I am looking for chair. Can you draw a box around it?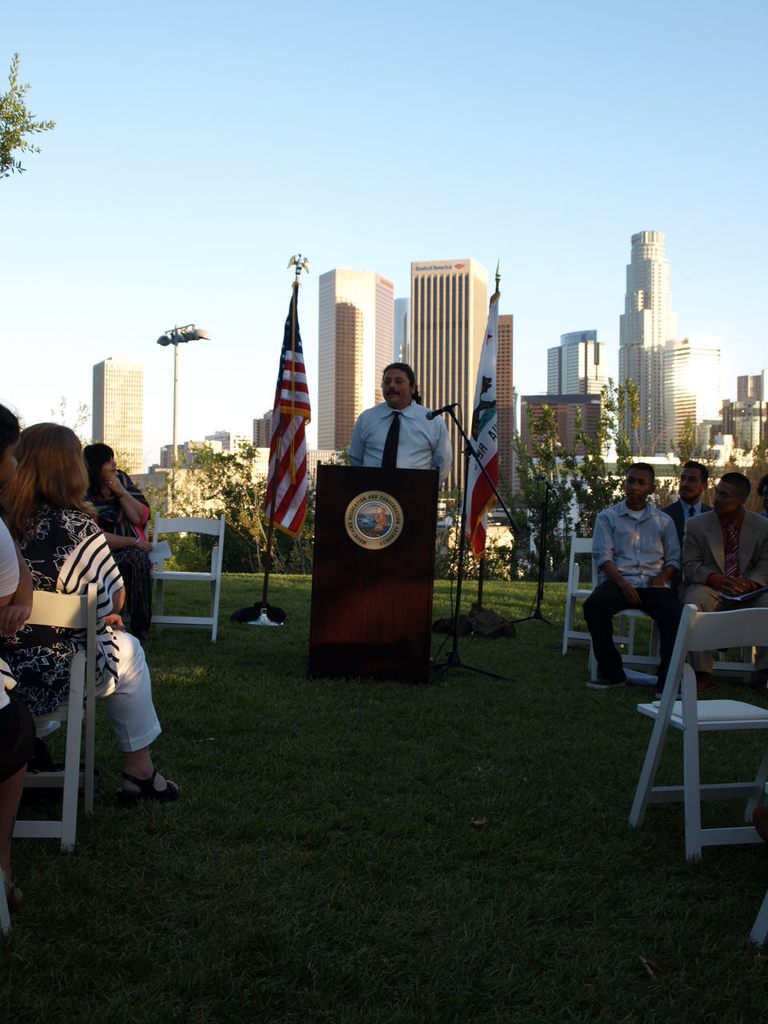
Sure, the bounding box is [673, 556, 767, 697].
